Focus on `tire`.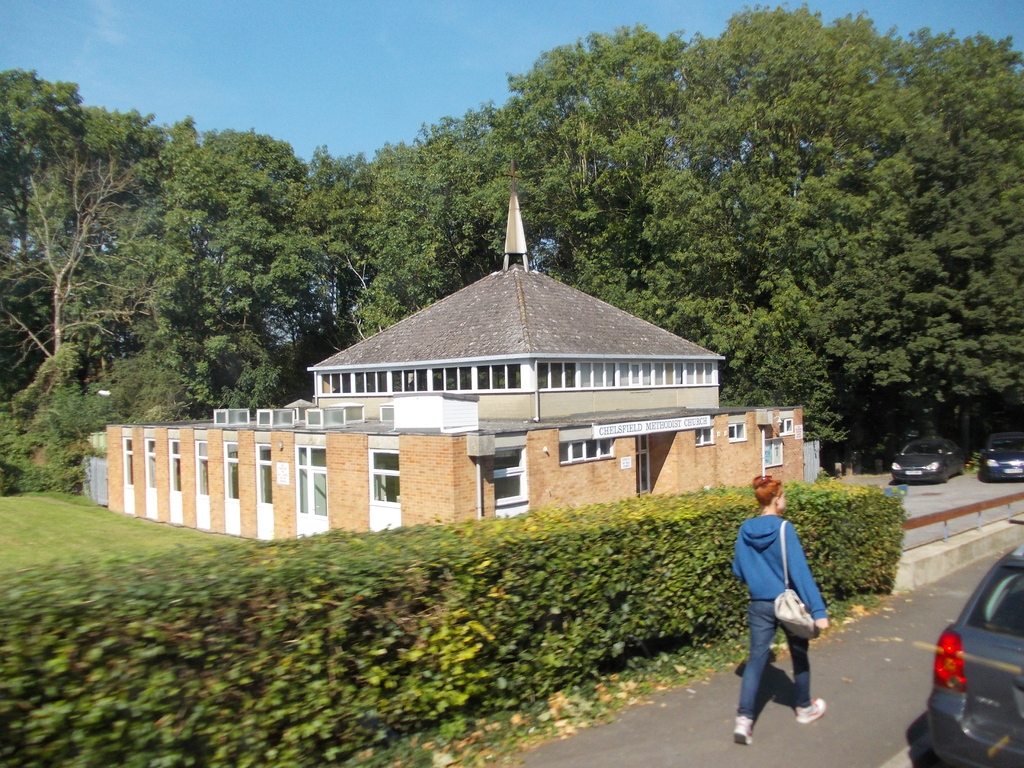
Focused at (941,465,952,484).
